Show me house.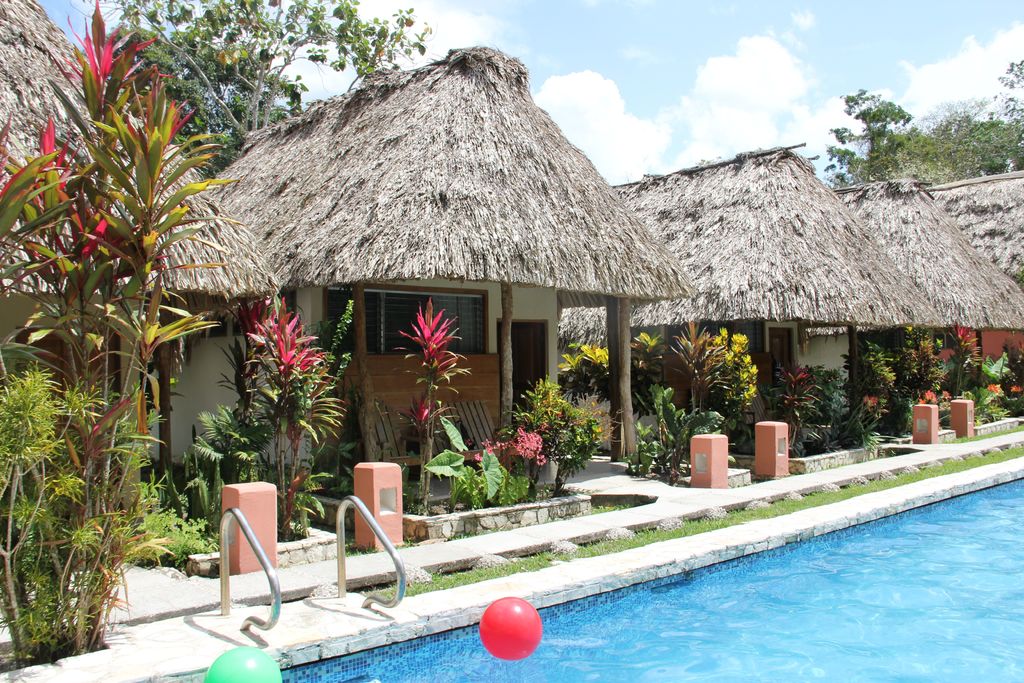
house is here: box(829, 181, 1023, 415).
